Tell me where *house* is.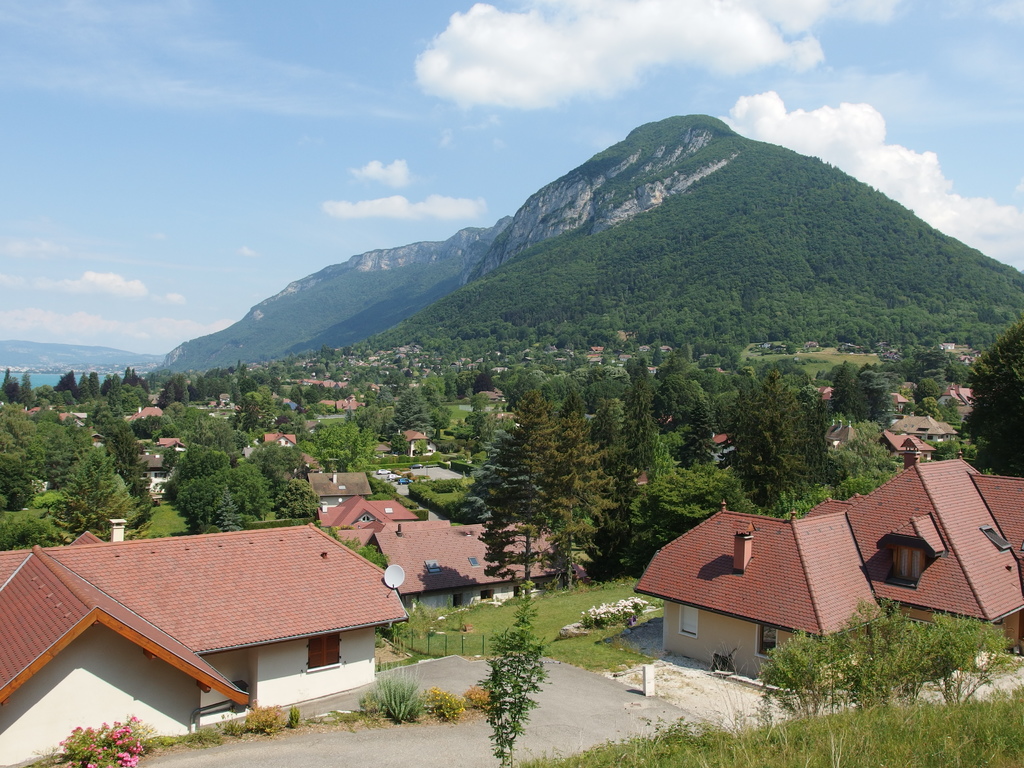
*house* is at BBox(158, 434, 183, 451).
